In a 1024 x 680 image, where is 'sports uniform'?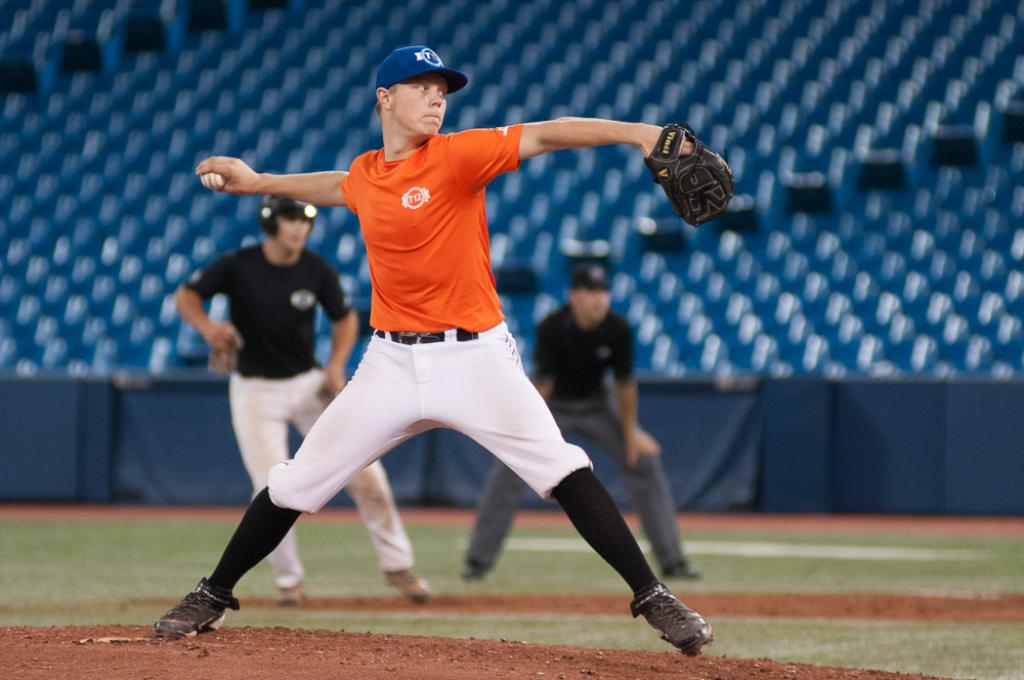
(x1=384, y1=566, x2=429, y2=598).
